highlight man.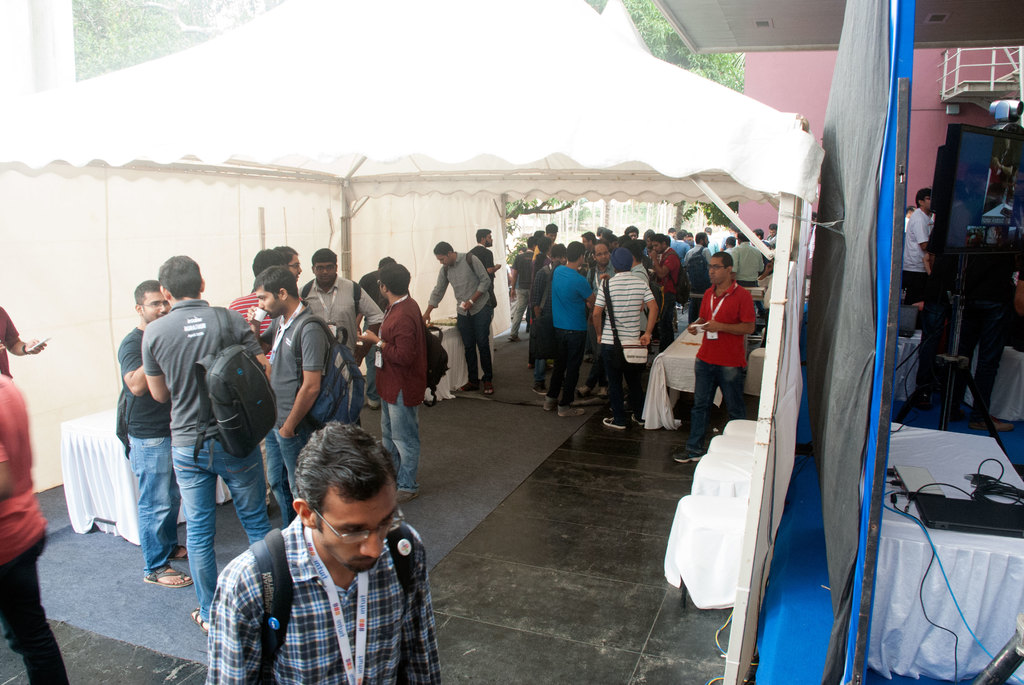
Highlighted region: l=422, t=238, r=493, b=400.
